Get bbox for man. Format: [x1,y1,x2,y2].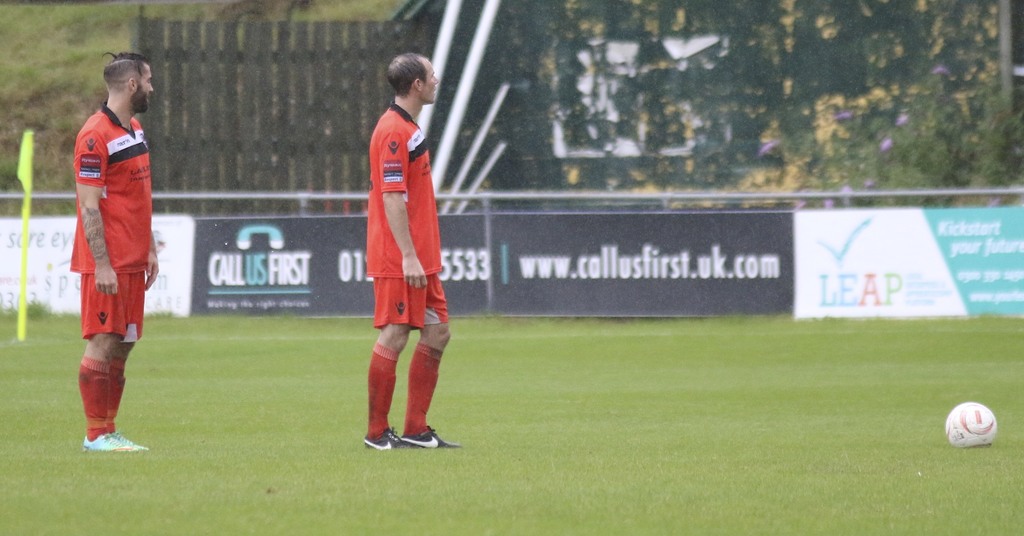
[71,51,161,455].
